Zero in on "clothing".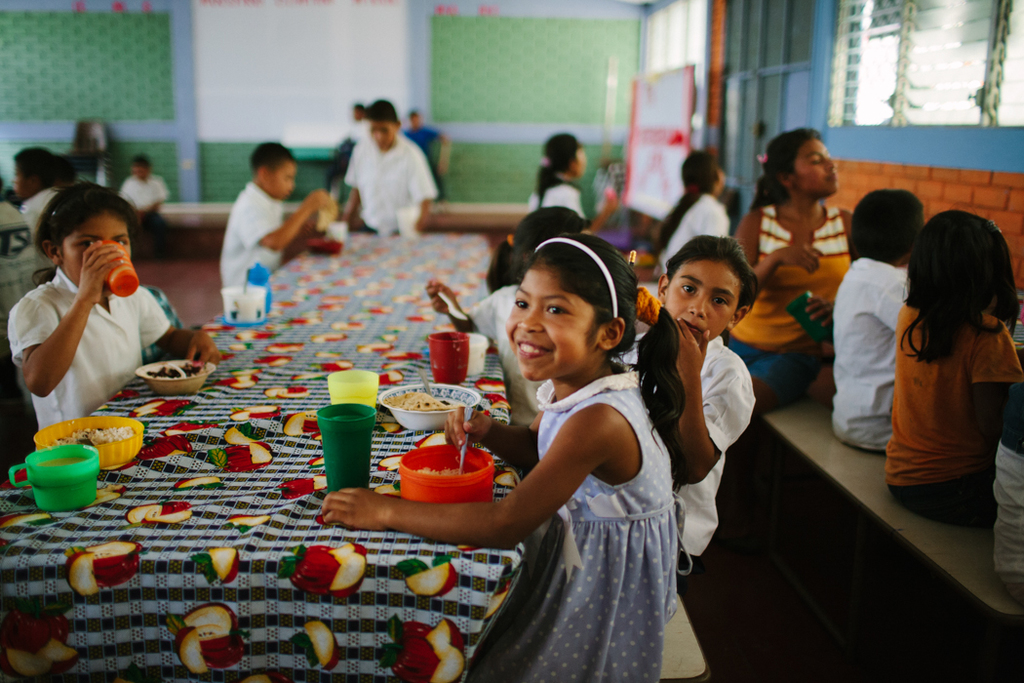
Zeroed in: box(834, 253, 913, 452).
